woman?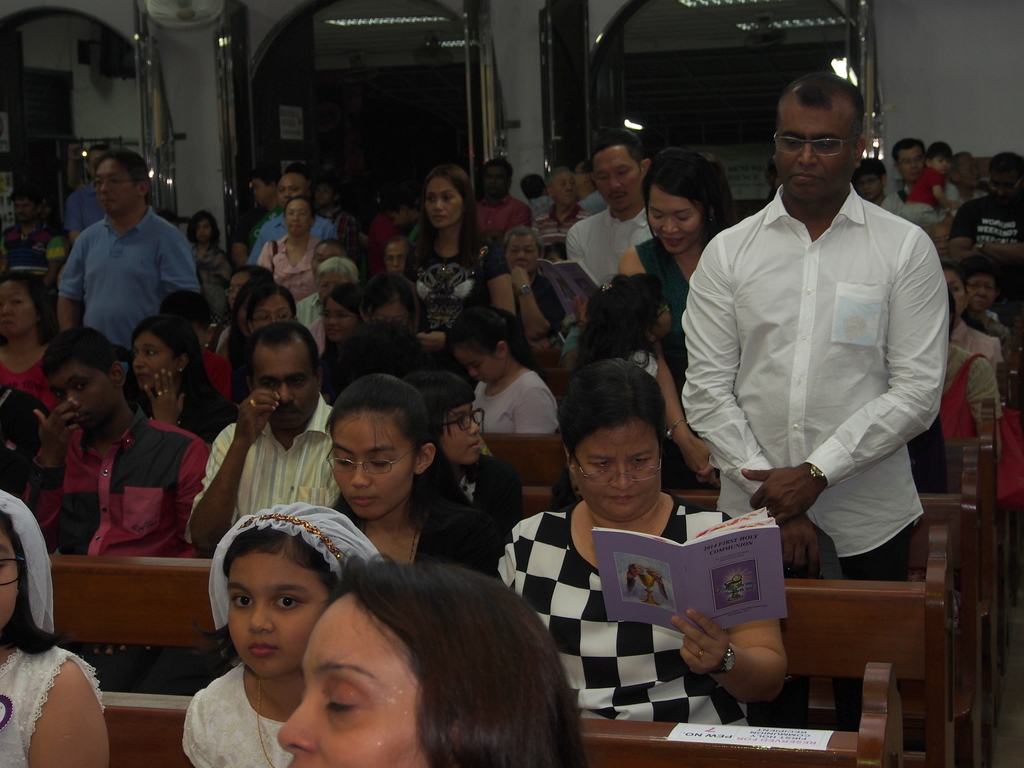
[x1=240, y1=543, x2=595, y2=767]
